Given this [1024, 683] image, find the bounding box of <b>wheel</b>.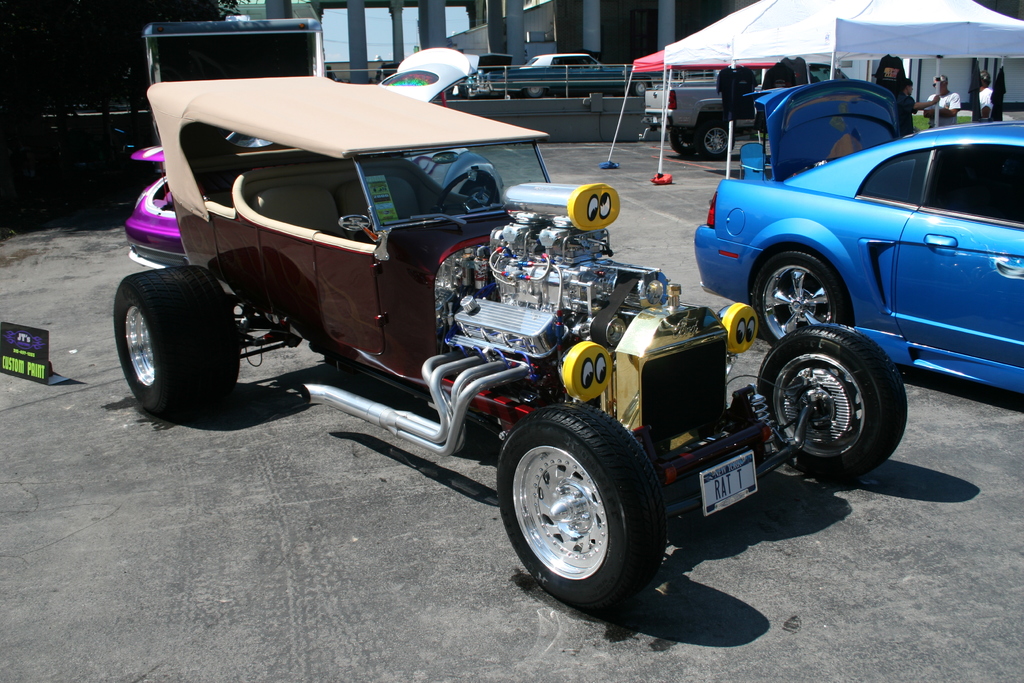
<box>108,263,244,420</box>.
